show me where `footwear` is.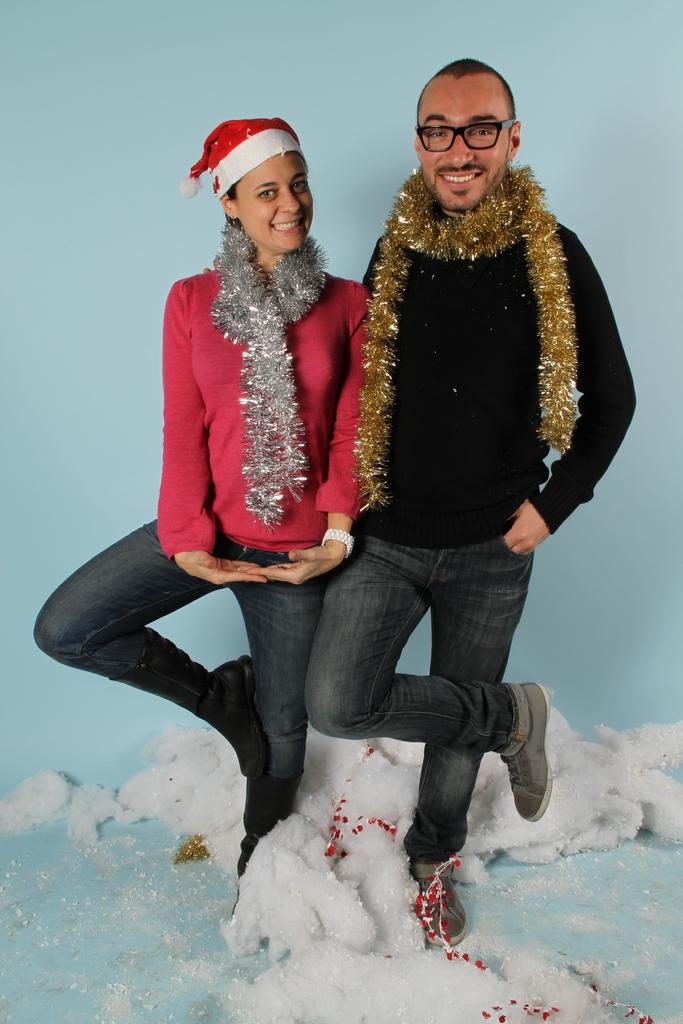
`footwear` is at crop(492, 666, 559, 827).
